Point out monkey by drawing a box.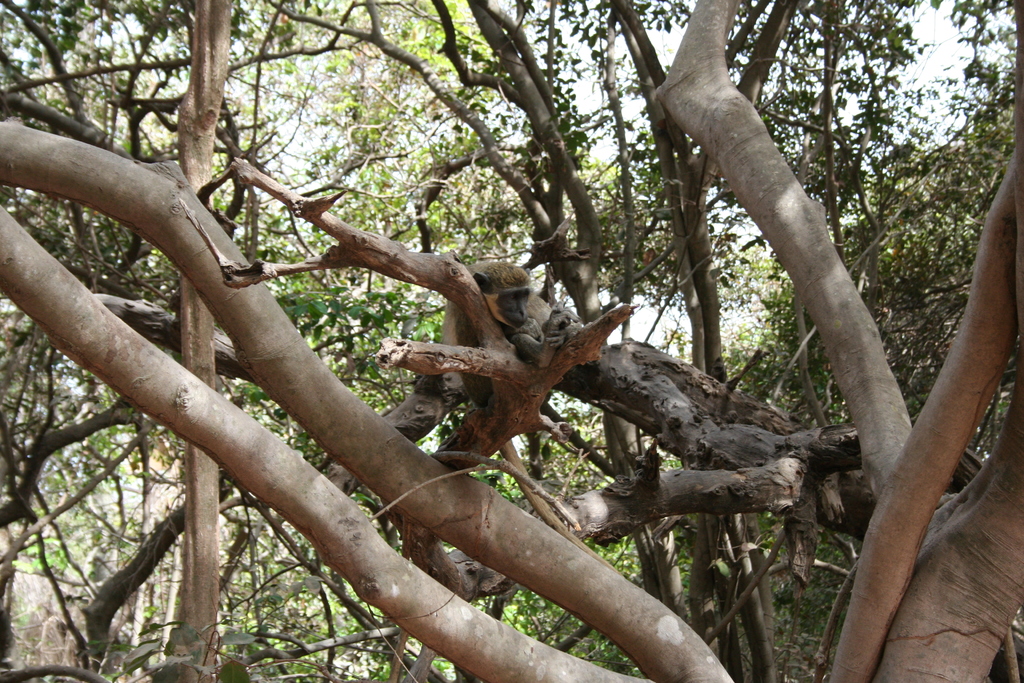
445, 259, 568, 404.
